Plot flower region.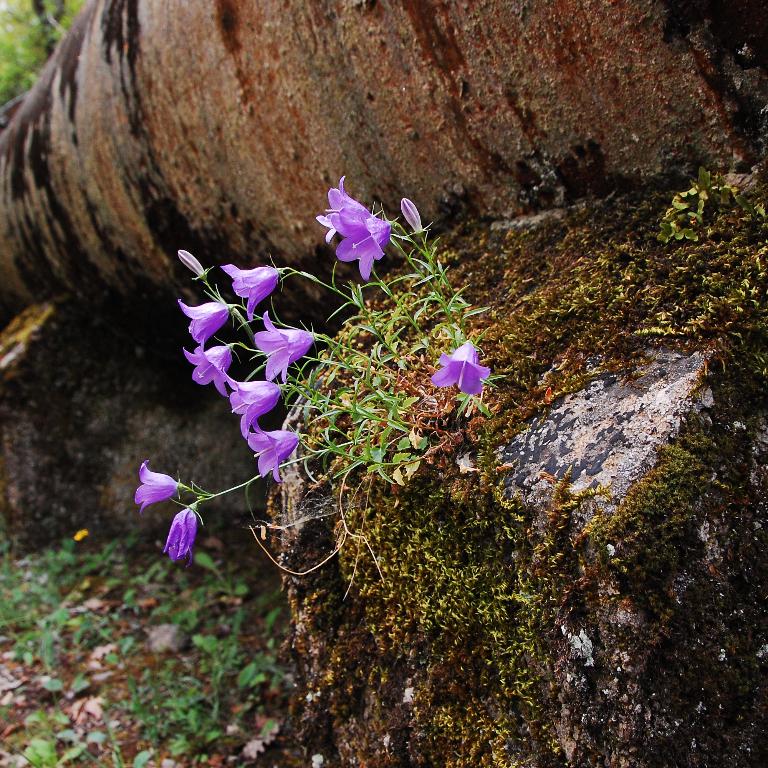
Plotted at box=[228, 373, 282, 428].
